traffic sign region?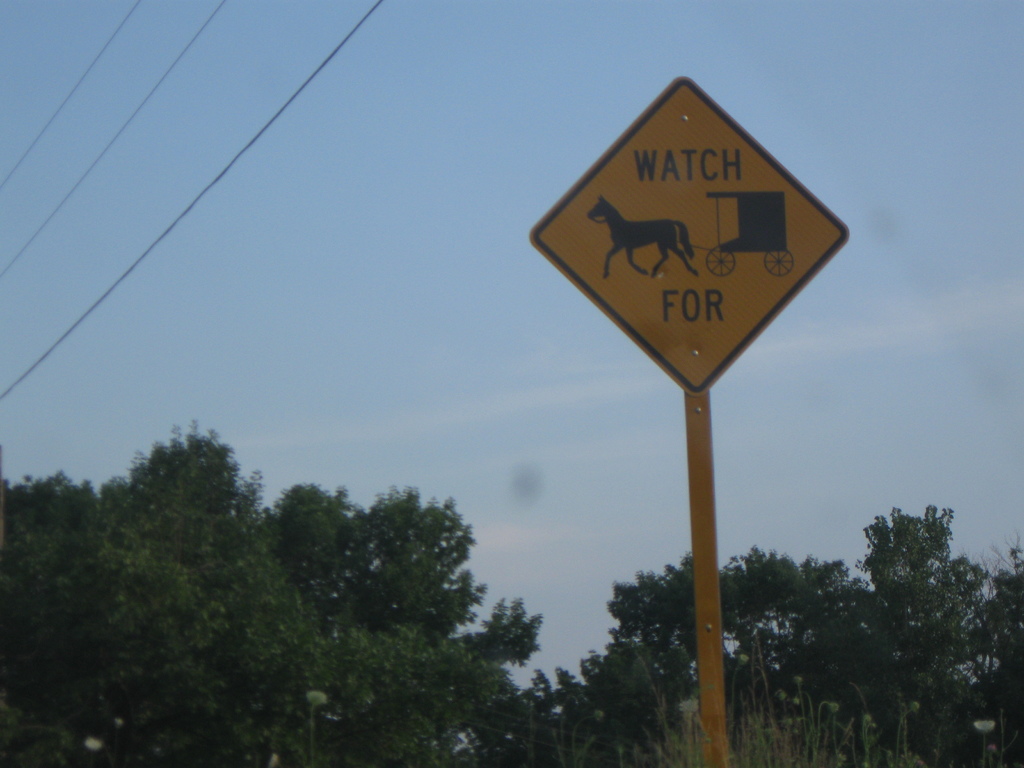
[x1=527, y1=74, x2=847, y2=394]
